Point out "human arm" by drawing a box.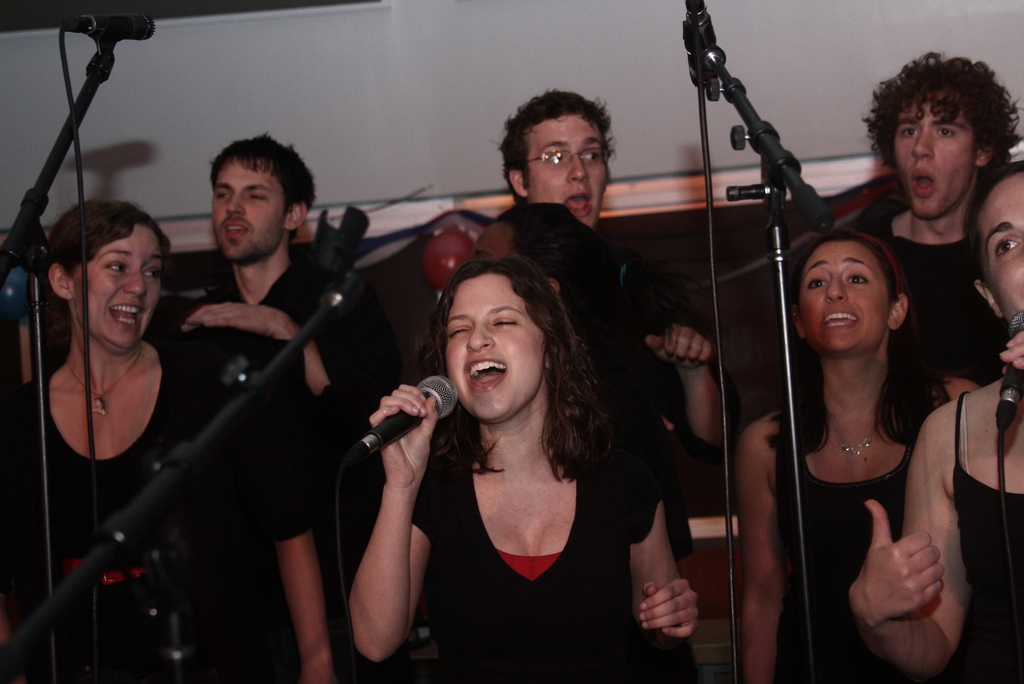
<box>845,387,983,683</box>.
